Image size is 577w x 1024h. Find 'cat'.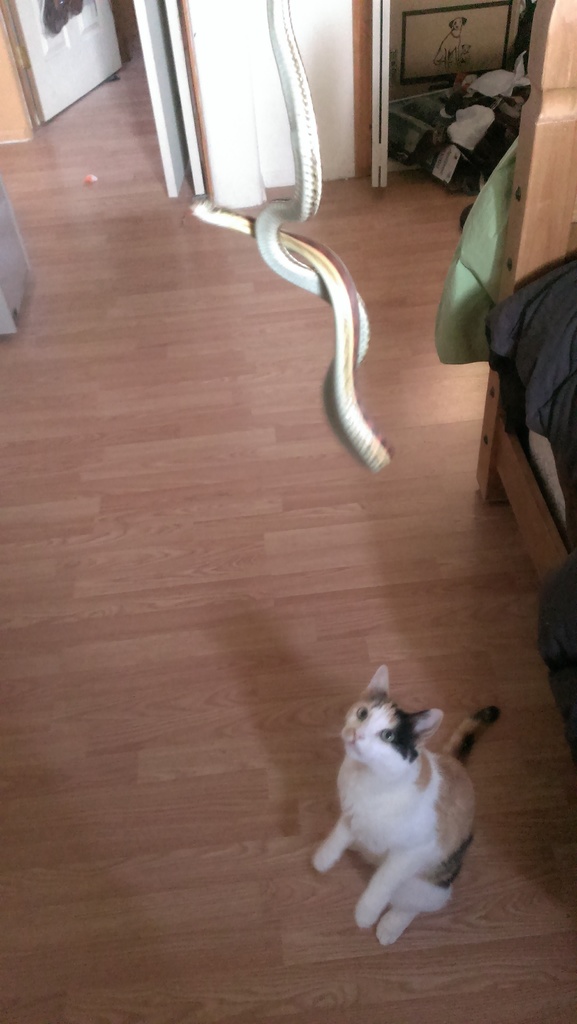
{"left": 311, "top": 664, "right": 495, "bottom": 953}.
